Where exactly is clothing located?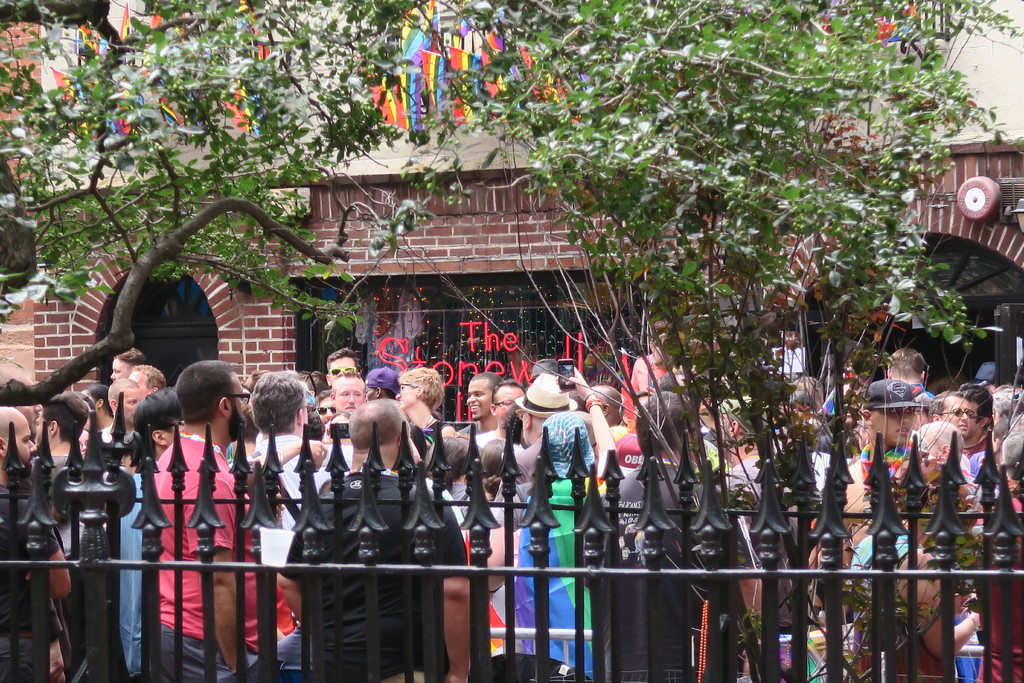
Its bounding box is [x1=728, y1=447, x2=819, y2=611].
